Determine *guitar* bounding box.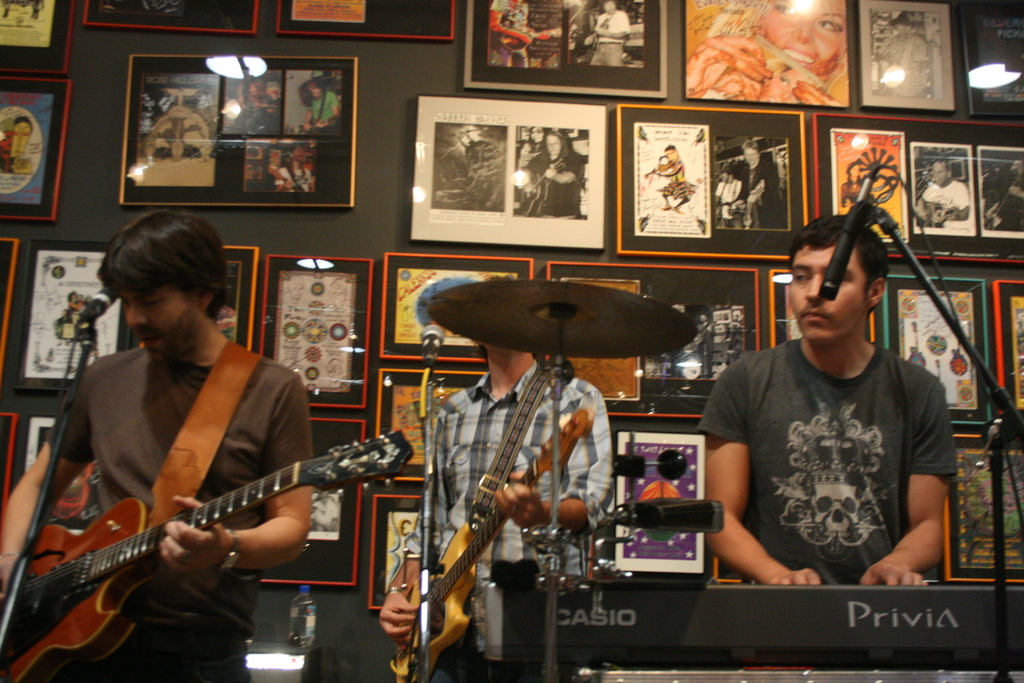
Determined: BBox(13, 393, 401, 664).
